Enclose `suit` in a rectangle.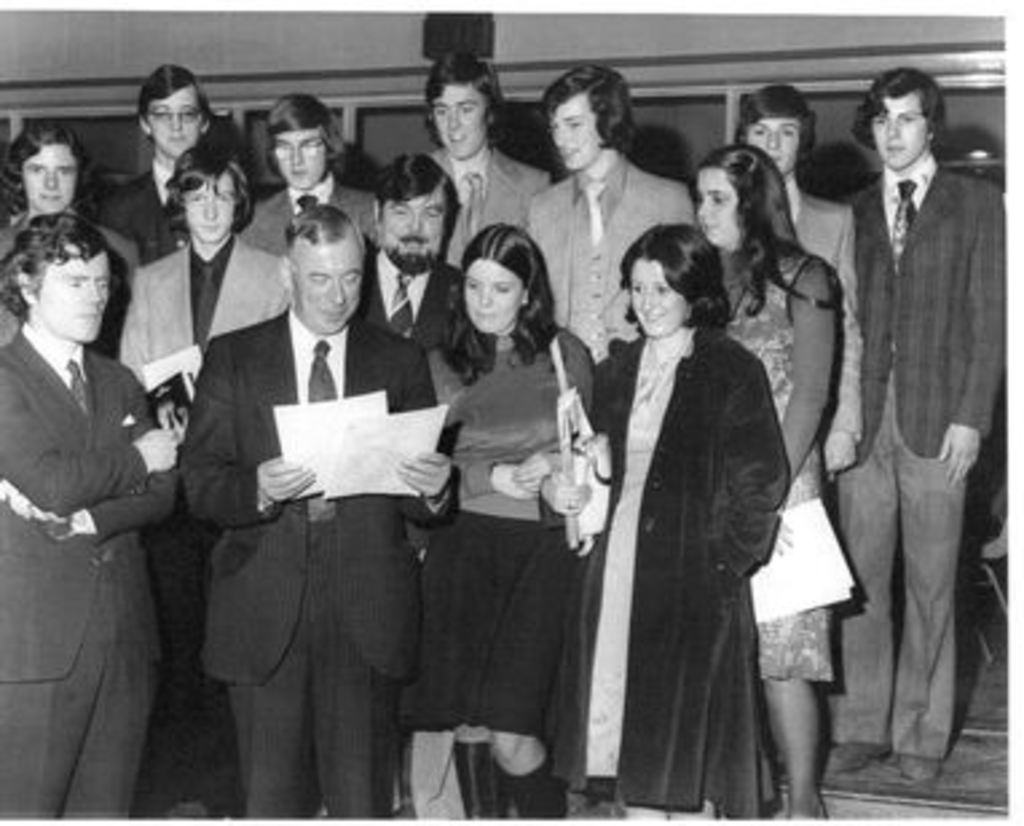
(421,142,563,287).
